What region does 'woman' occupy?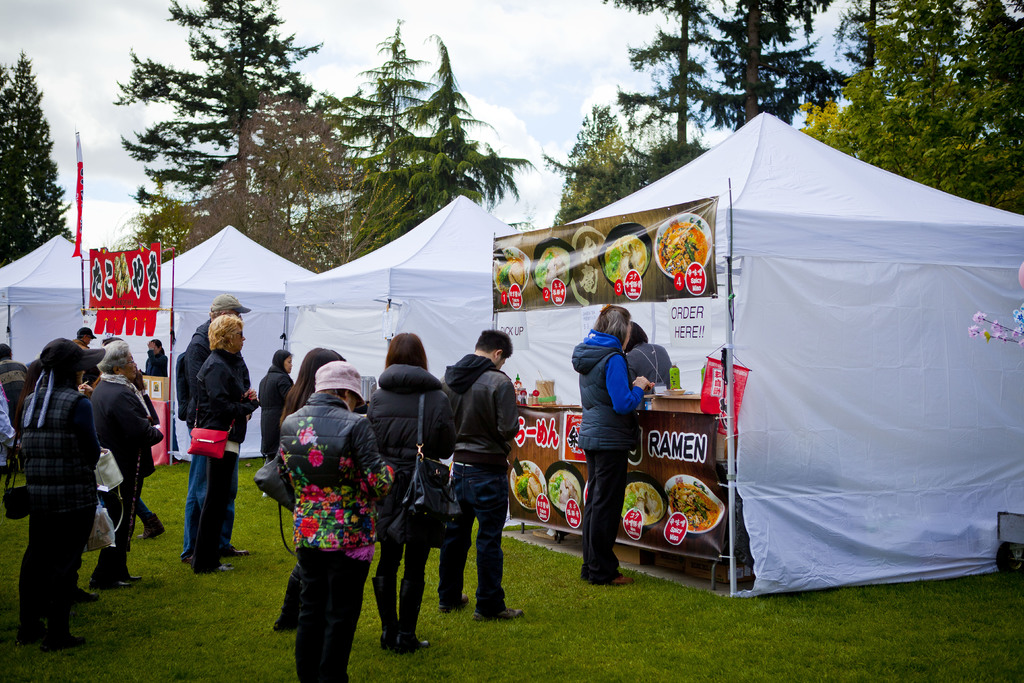
265,367,402,682.
